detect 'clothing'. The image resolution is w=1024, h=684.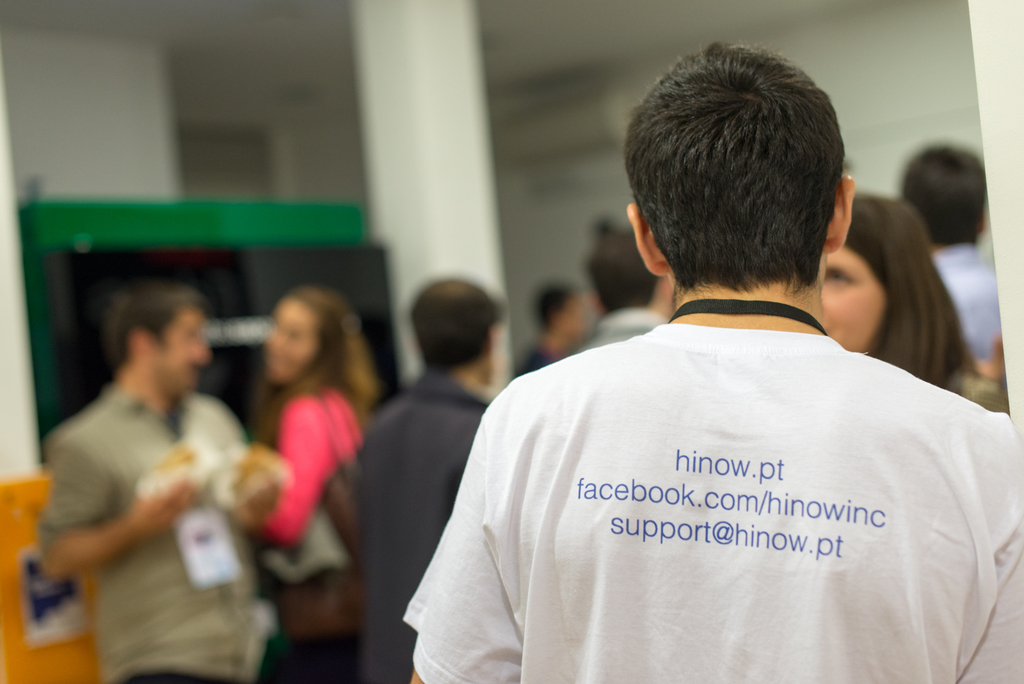
BBox(339, 379, 484, 683).
